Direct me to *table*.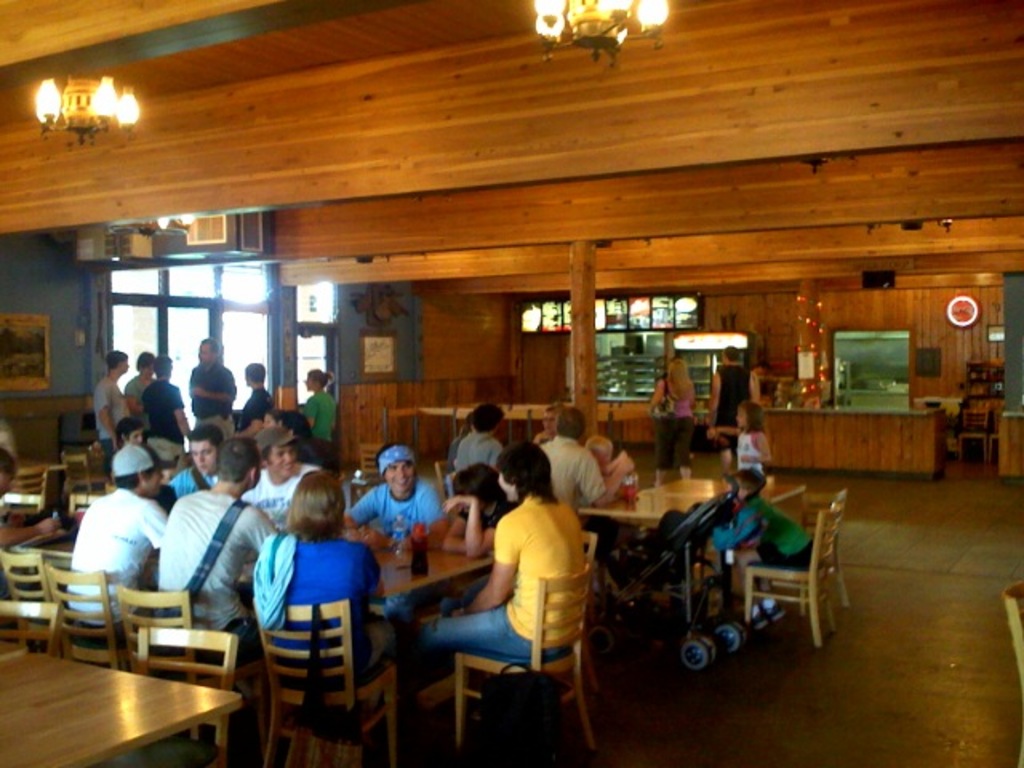
Direction: 995 405 1022 474.
